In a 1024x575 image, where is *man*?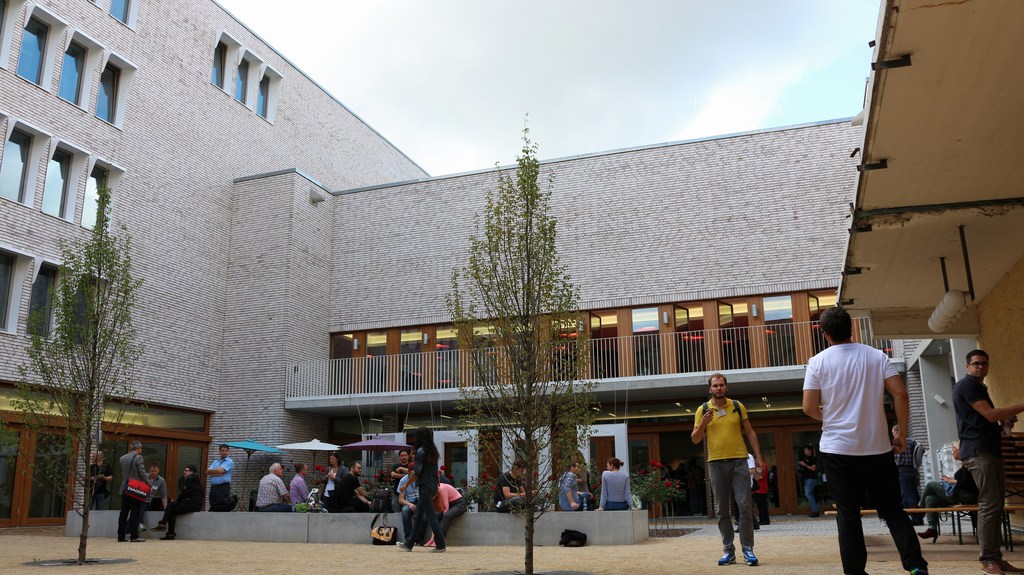
[694, 371, 763, 566].
